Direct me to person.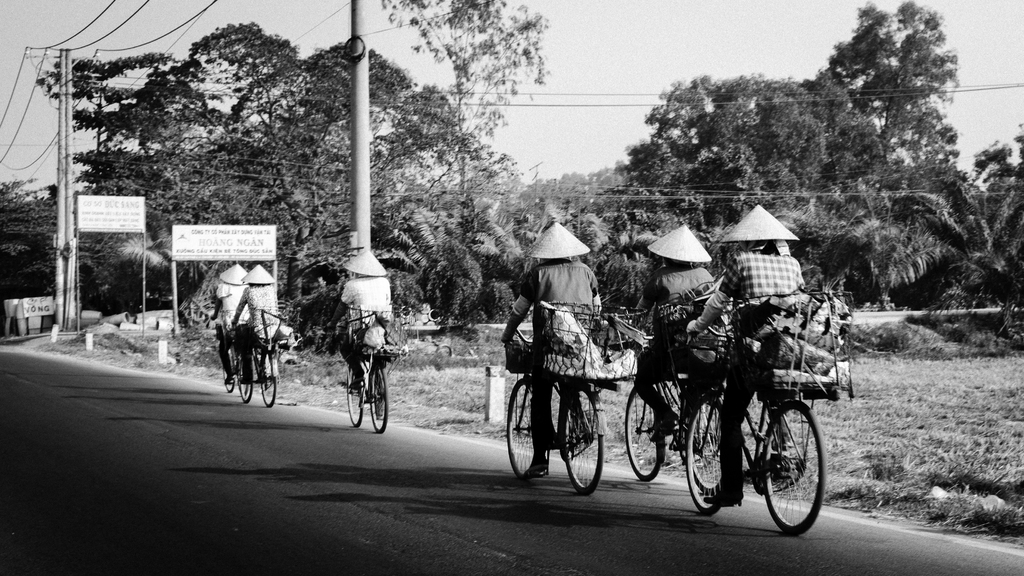
Direction: {"x1": 211, "y1": 273, "x2": 250, "y2": 394}.
